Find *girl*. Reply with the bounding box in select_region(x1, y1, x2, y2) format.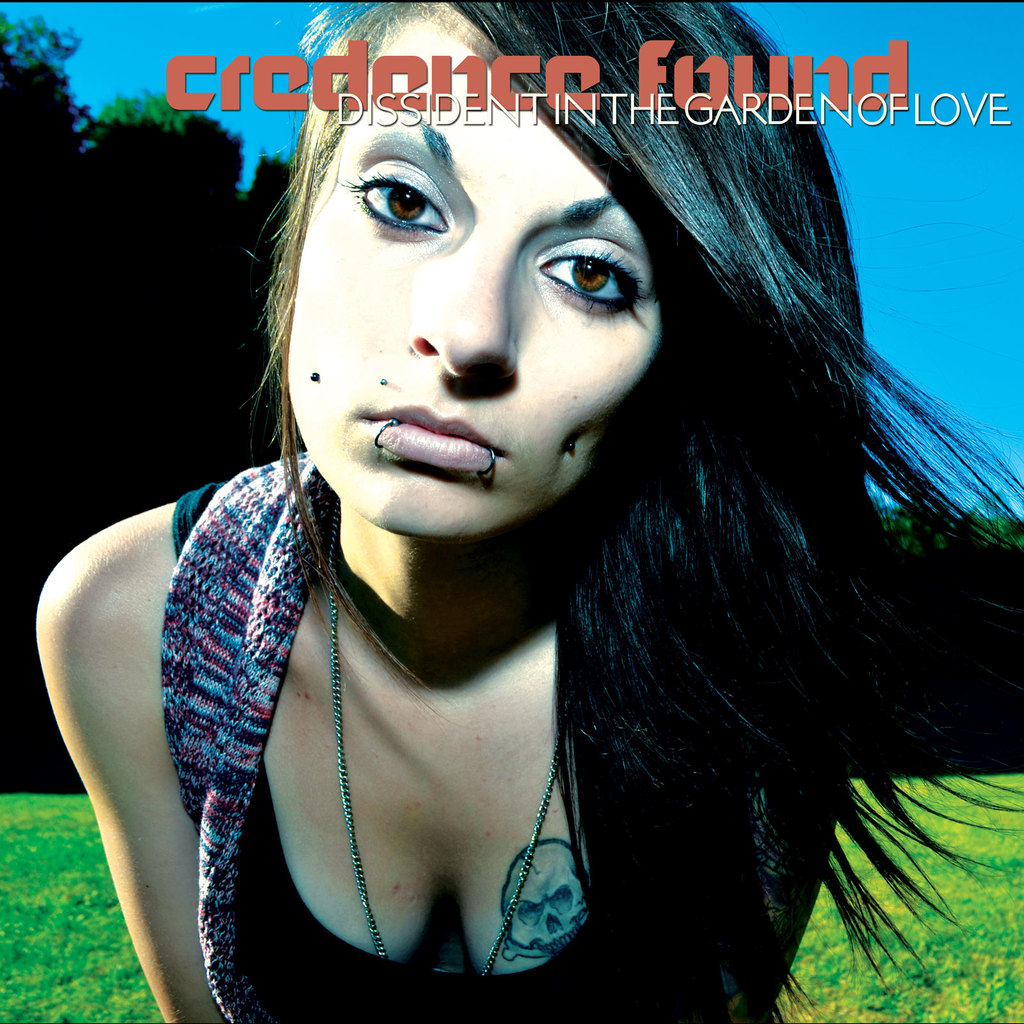
select_region(28, 0, 1023, 1023).
